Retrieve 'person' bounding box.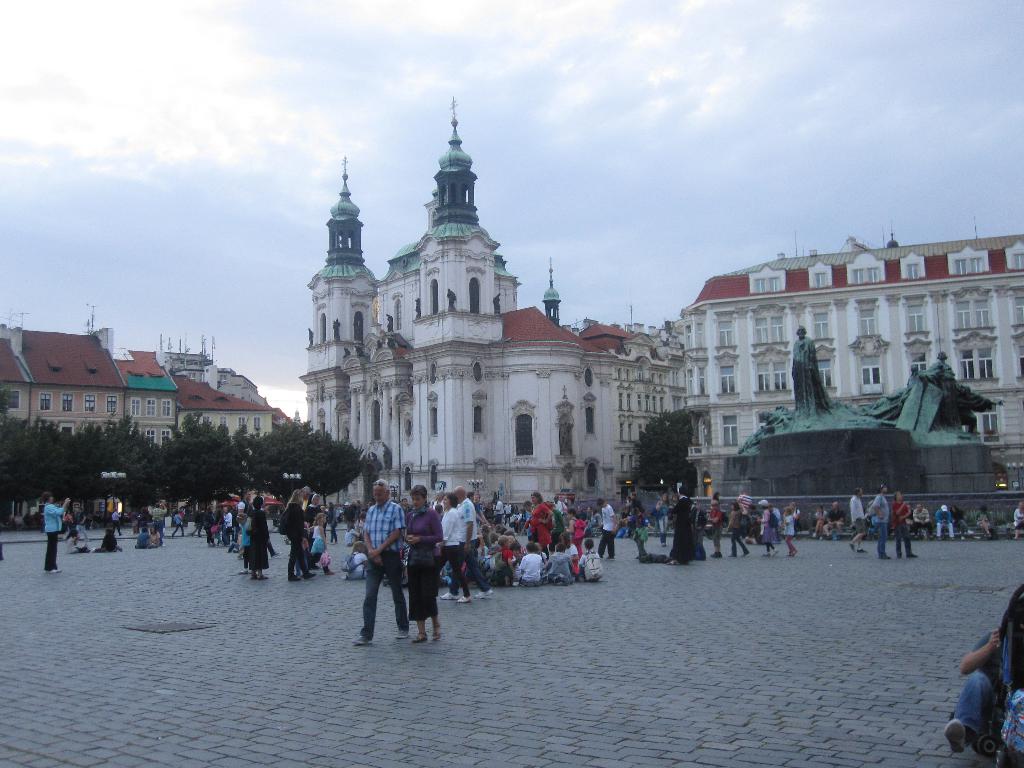
Bounding box: [x1=253, y1=495, x2=268, y2=581].
